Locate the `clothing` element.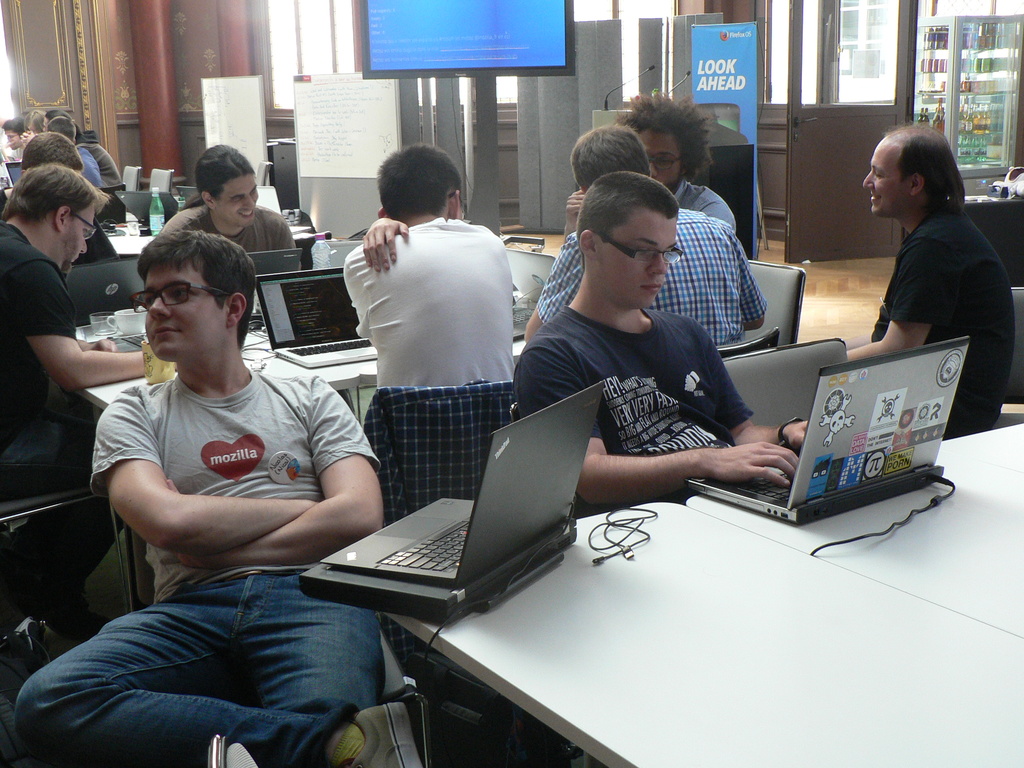
Element bbox: <box>517,306,762,499</box>.
